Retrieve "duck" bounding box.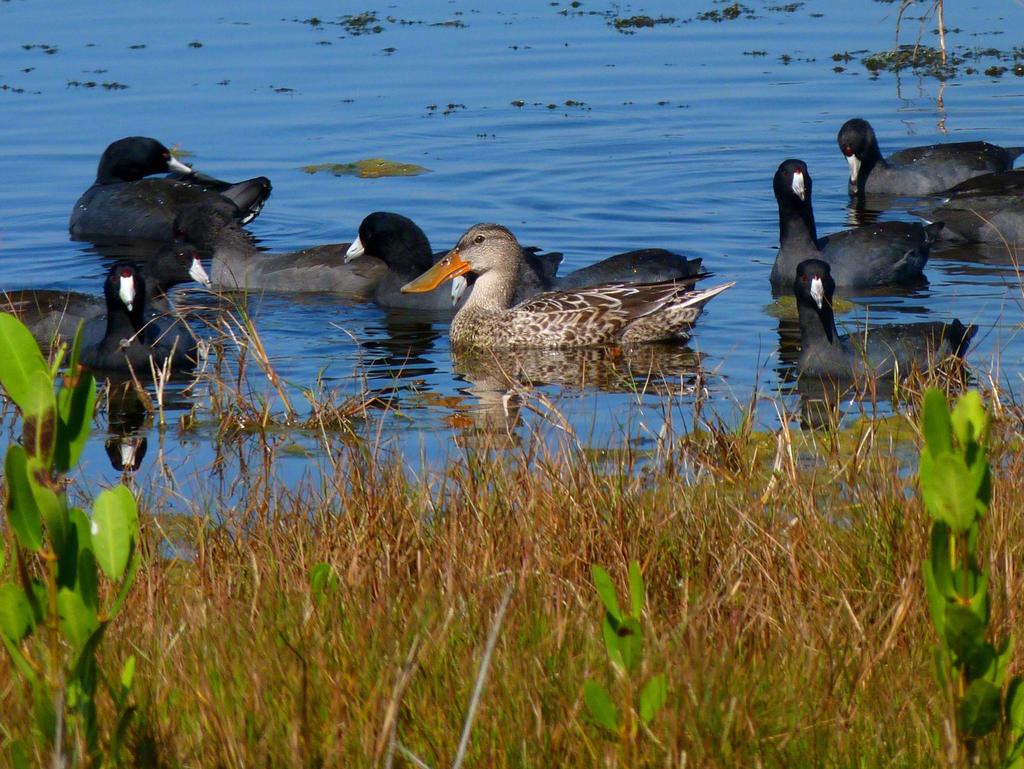
Bounding box: bbox=(401, 213, 739, 370).
